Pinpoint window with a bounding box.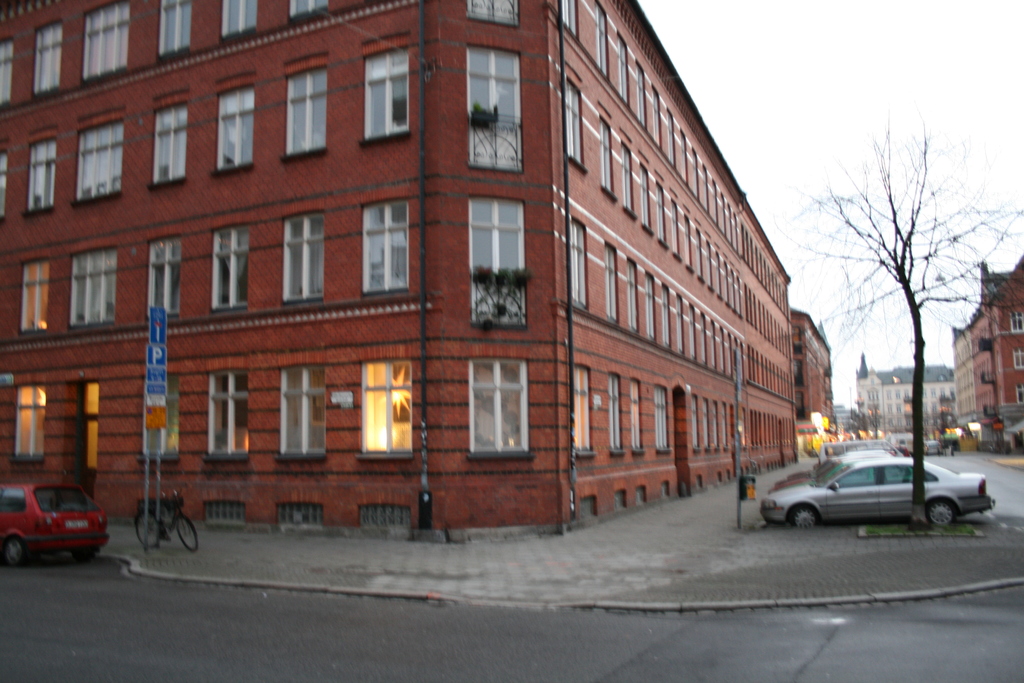
<box>572,360,598,456</box>.
